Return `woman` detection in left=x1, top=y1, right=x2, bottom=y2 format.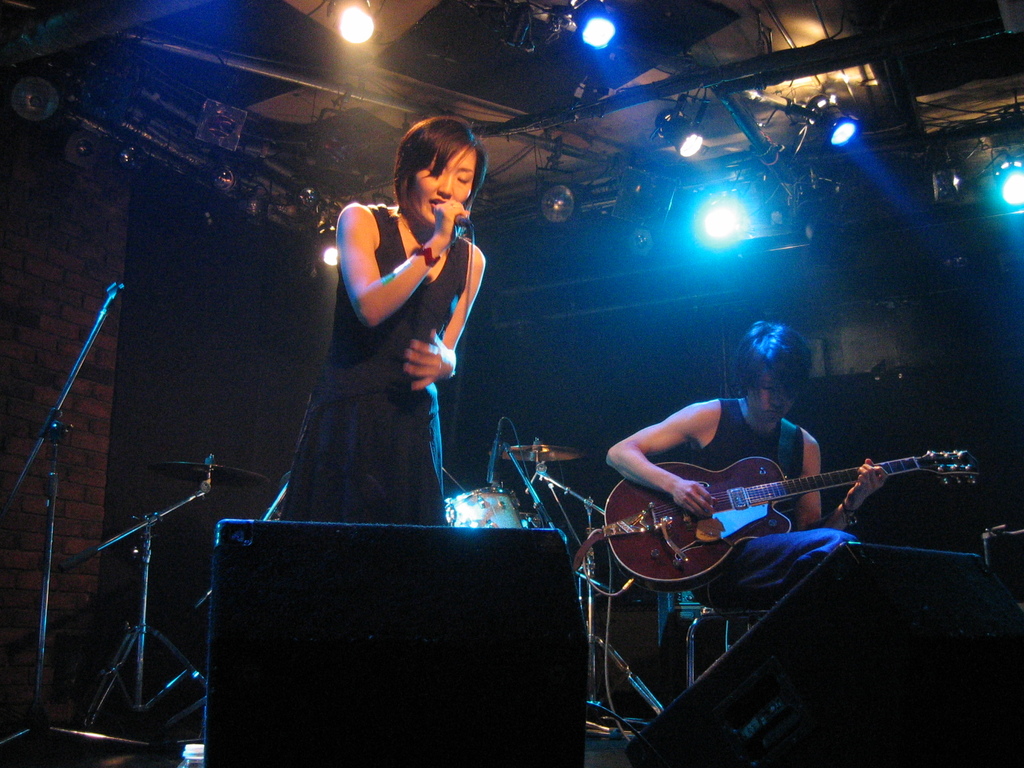
left=278, top=109, right=493, bottom=527.
